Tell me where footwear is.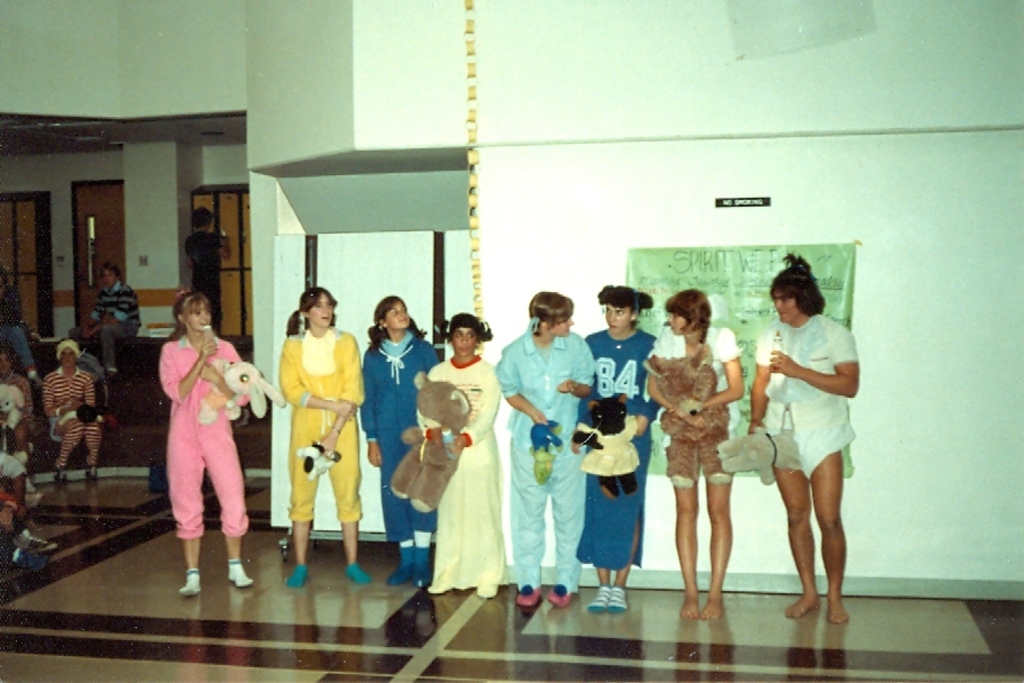
footwear is at (left=174, top=576, right=200, bottom=595).
